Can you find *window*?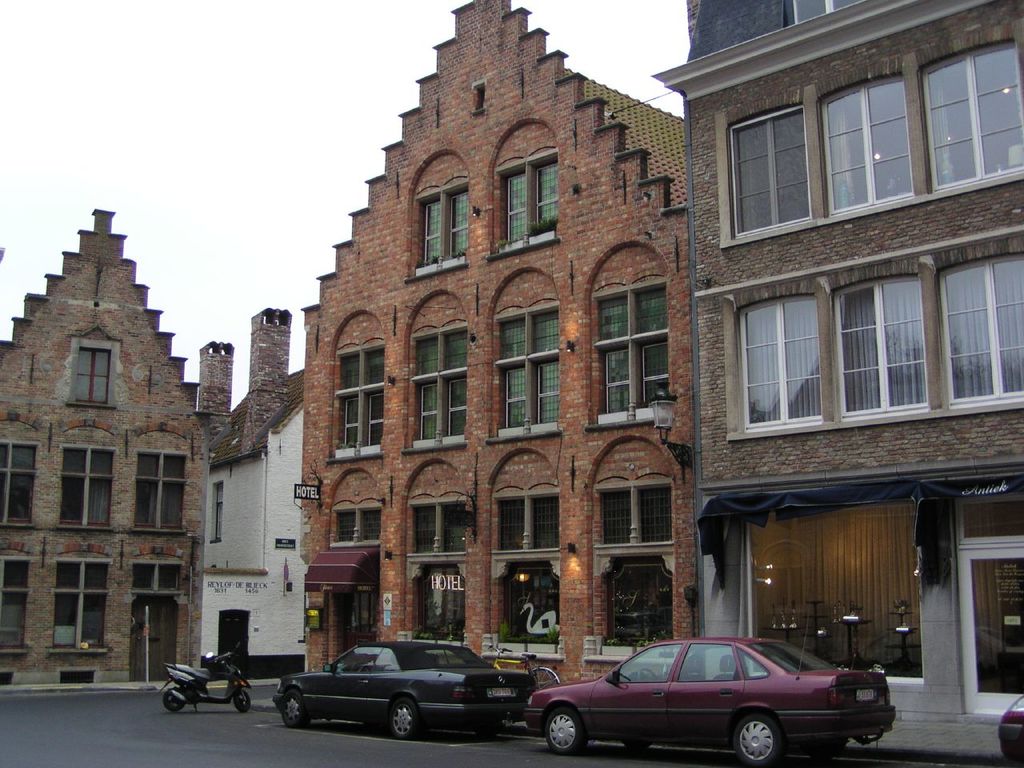
Yes, bounding box: l=49, t=559, r=109, b=655.
